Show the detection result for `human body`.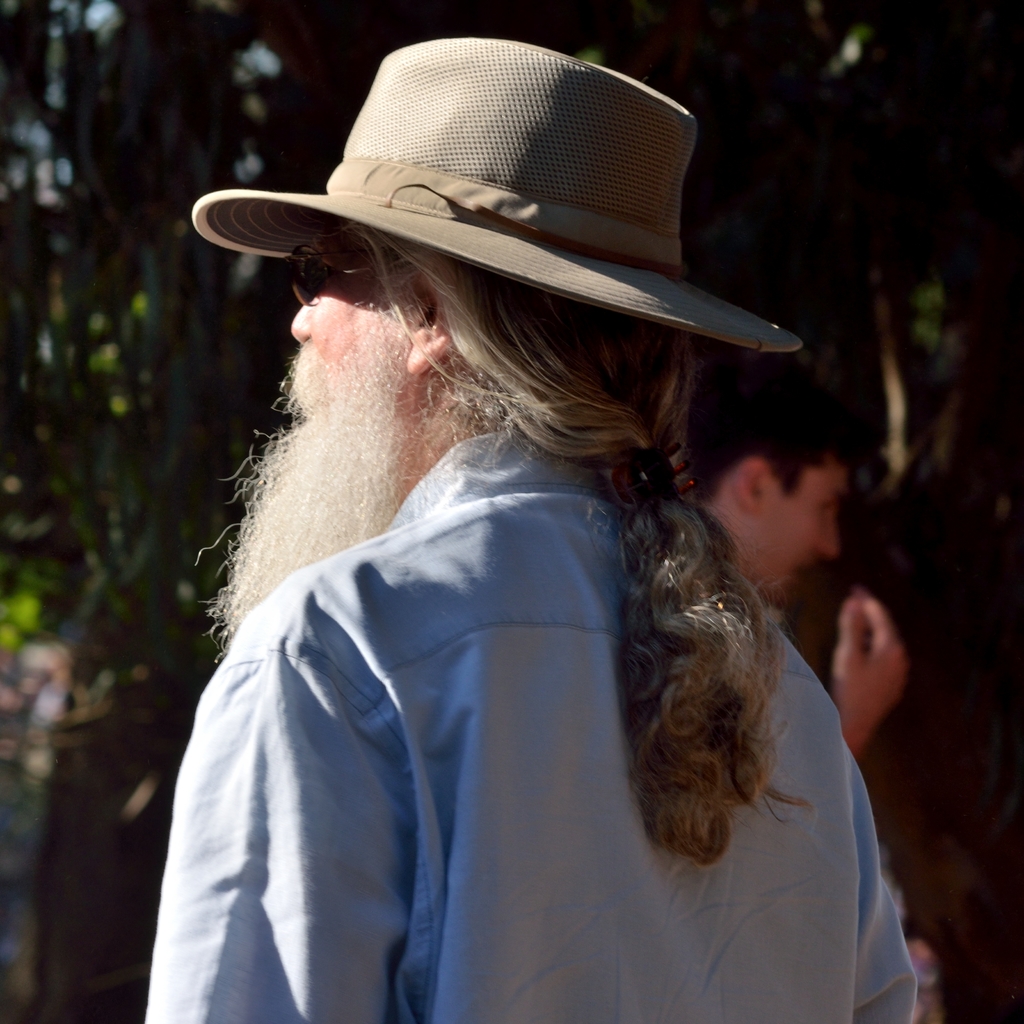
[left=99, top=27, right=884, bottom=948].
